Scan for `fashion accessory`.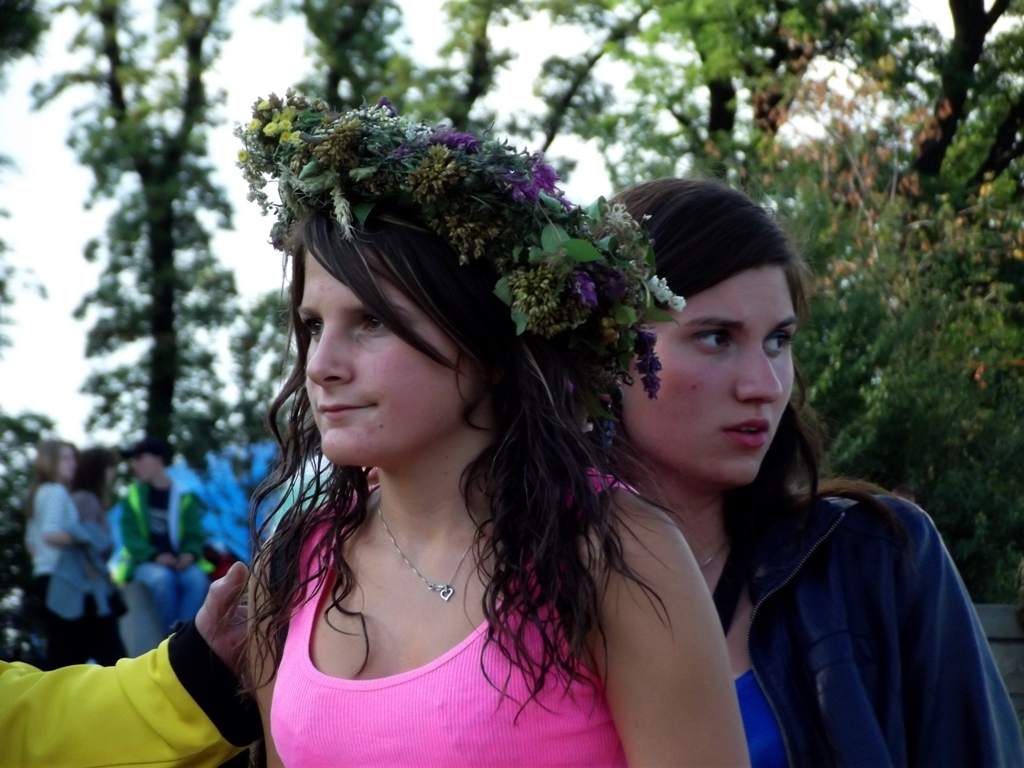
Scan result: (379, 506, 471, 602).
